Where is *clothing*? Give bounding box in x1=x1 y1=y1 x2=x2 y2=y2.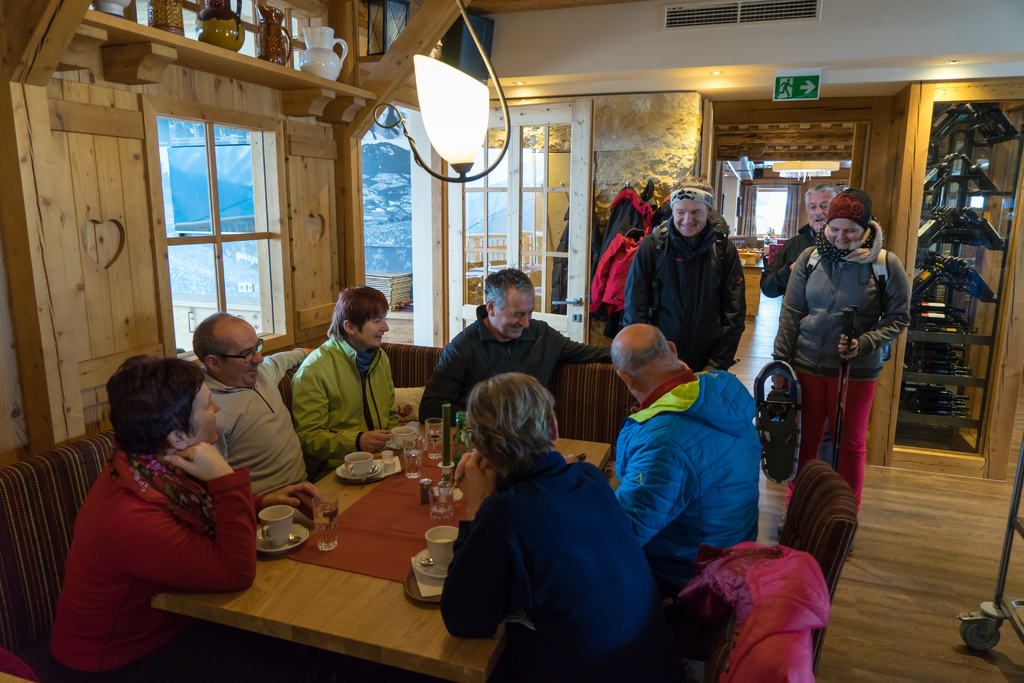
x1=291 y1=331 x2=398 y2=478.
